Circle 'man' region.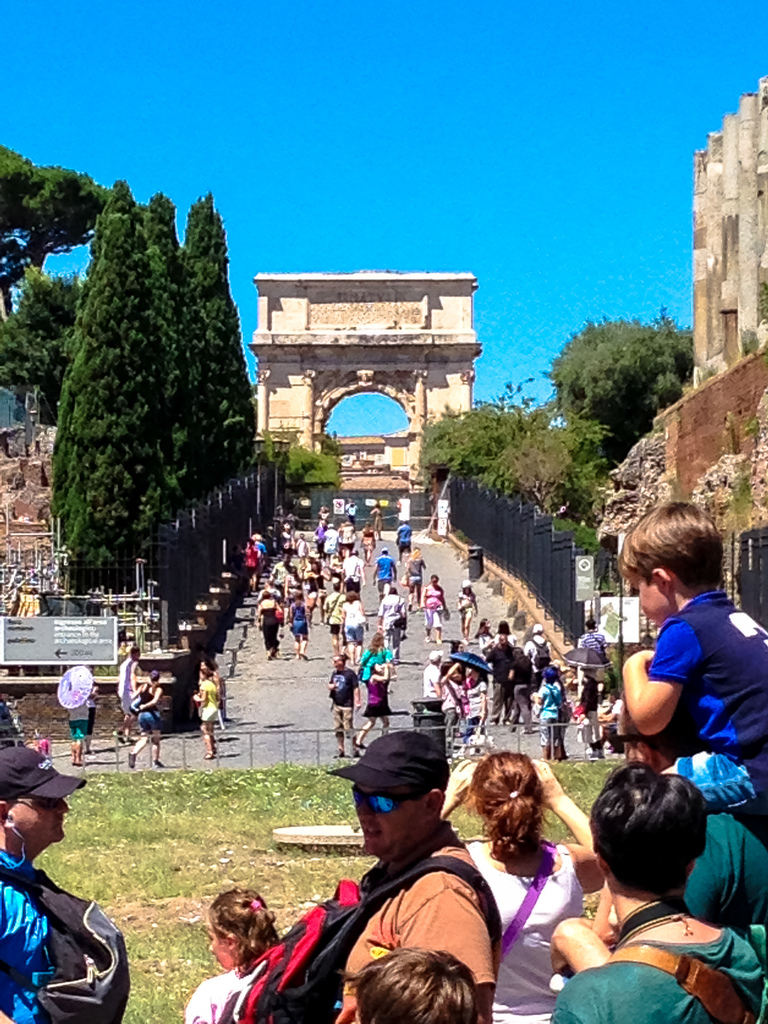
Region: 395:517:415:564.
